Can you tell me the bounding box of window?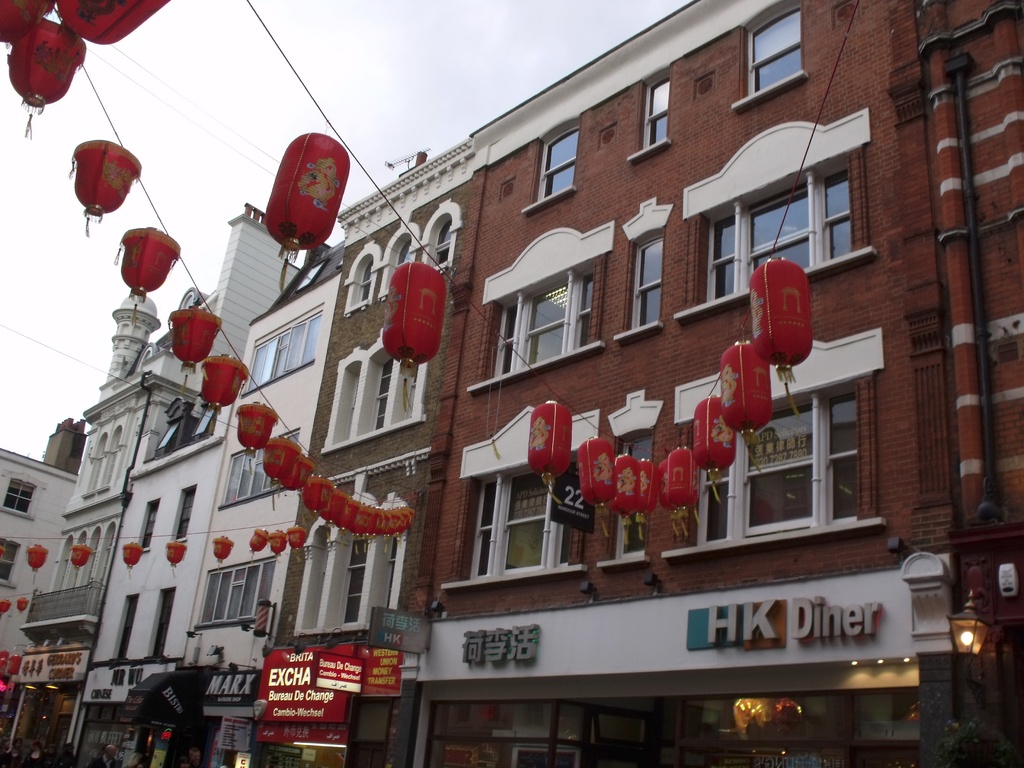
rect(138, 500, 158, 553).
